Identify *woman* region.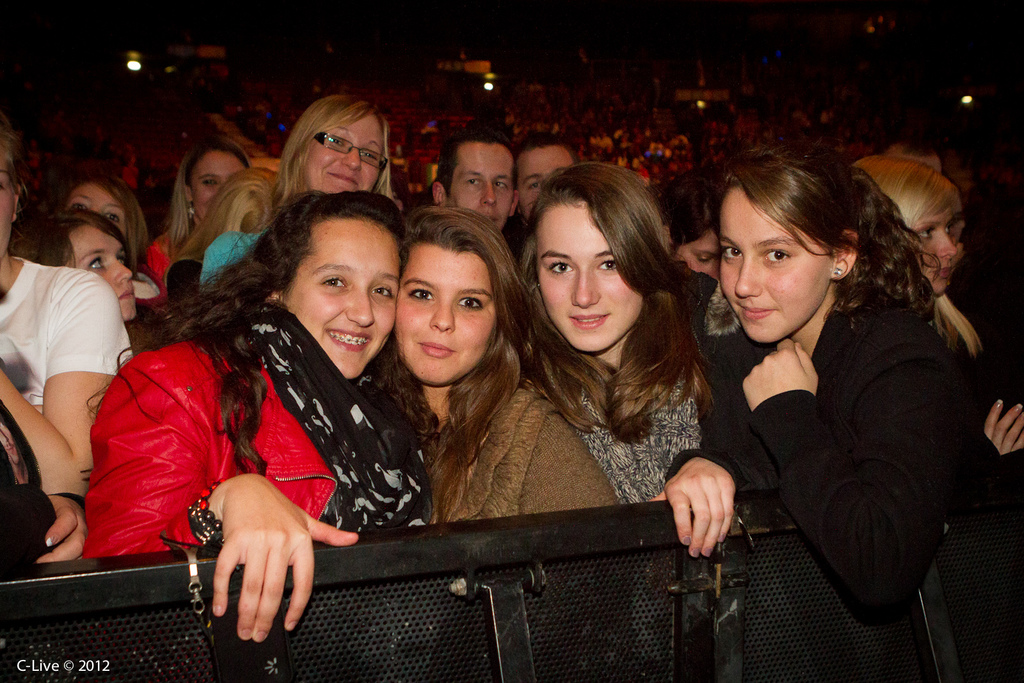
Region: [x1=61, y1=182, x2=143, y2=273].
